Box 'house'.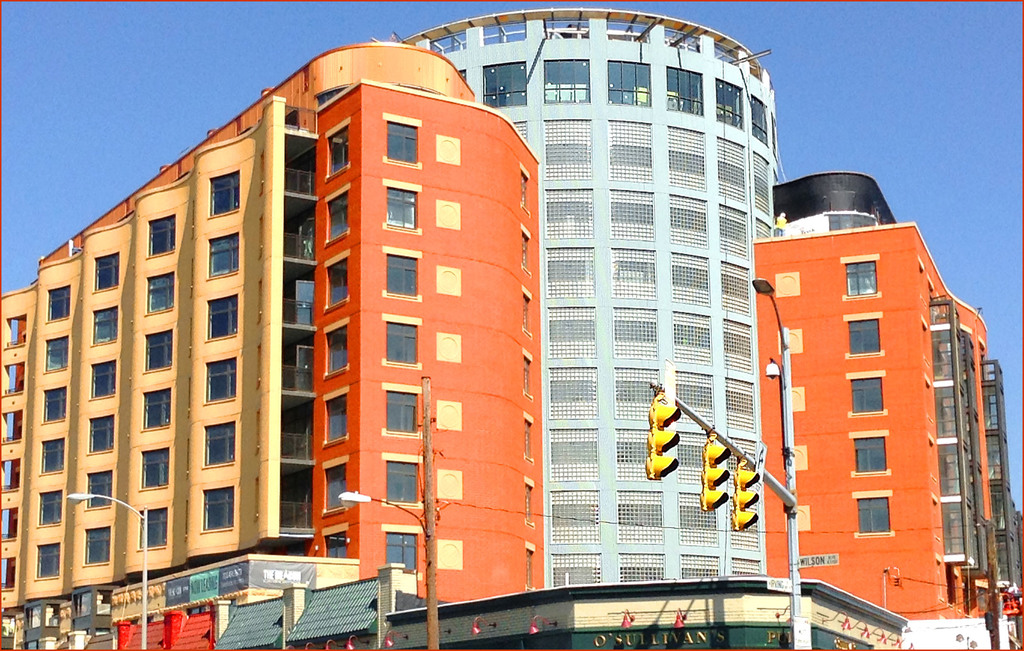
box=[111, 556, 351, 650].
